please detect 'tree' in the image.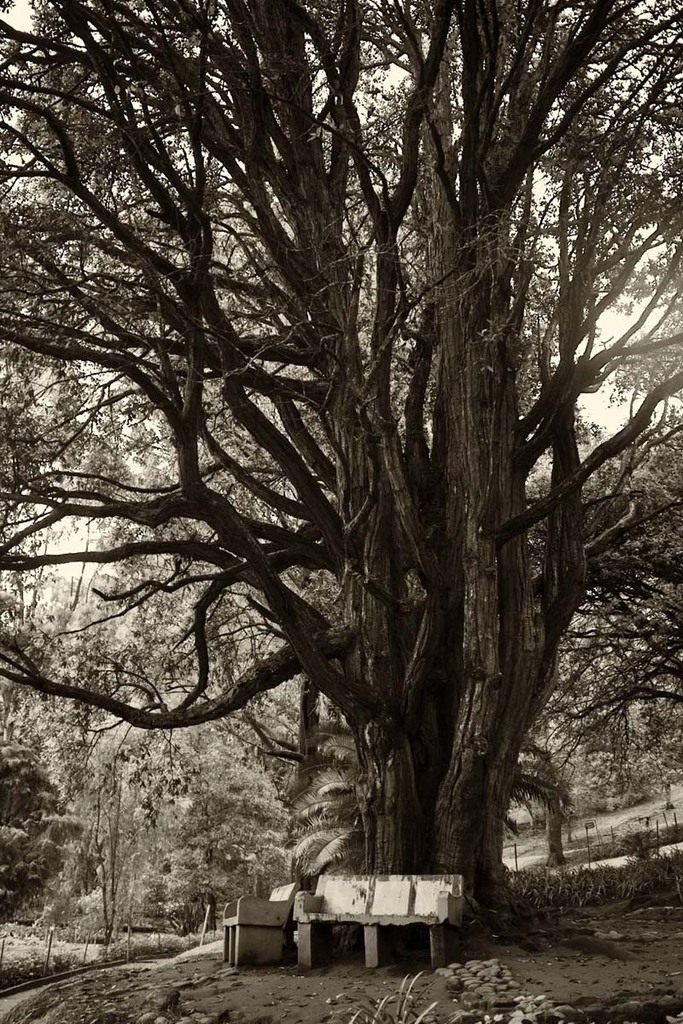
{"x1": 0, "y1": 221, "x2": 122, "y2": 740}.
